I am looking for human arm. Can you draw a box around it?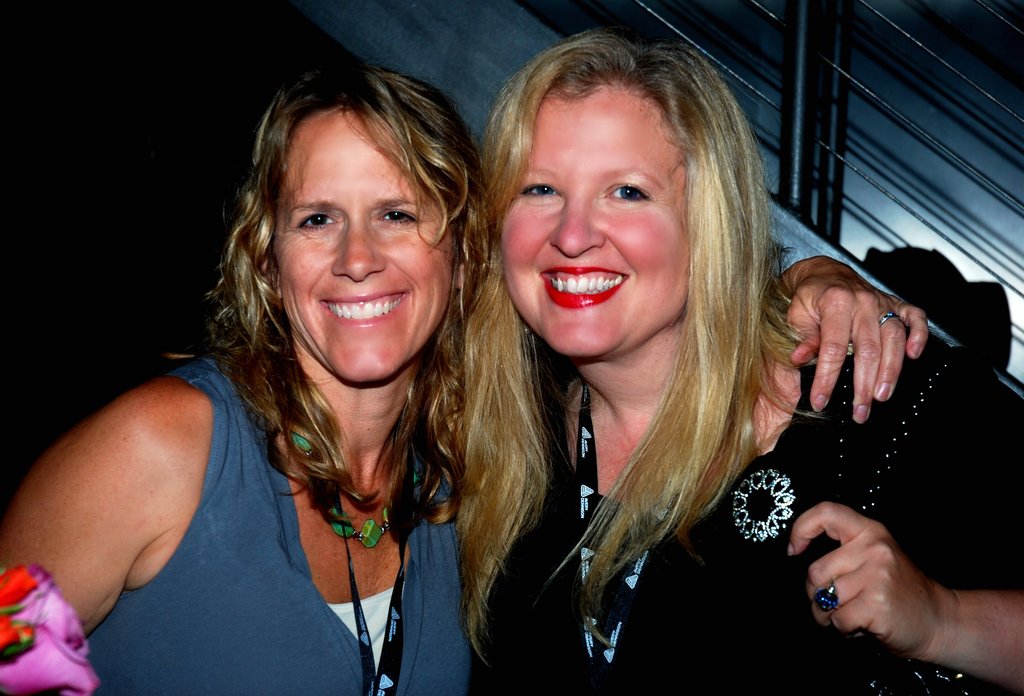
Sure, the bounding box is x1=20 y1=324 x2=243 y2=654.
